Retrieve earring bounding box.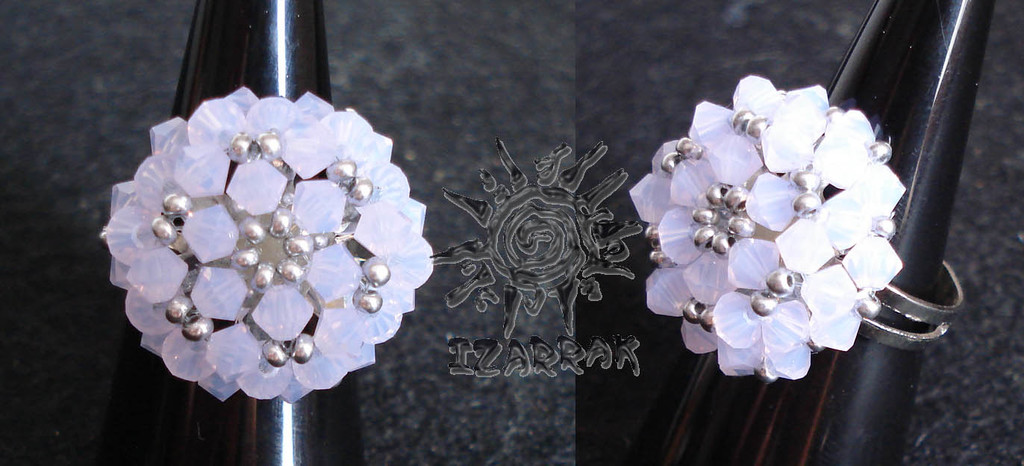
Bounding box: l=626, t=67, r=968, b=382.
